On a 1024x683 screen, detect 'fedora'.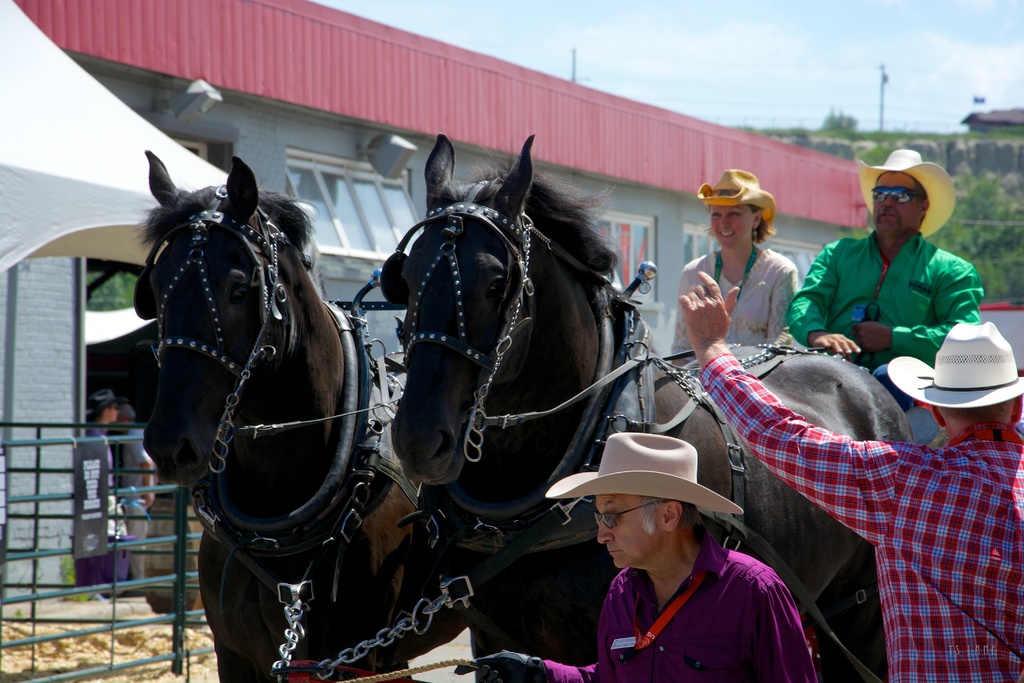
rect(852, 147, 956, 241).
